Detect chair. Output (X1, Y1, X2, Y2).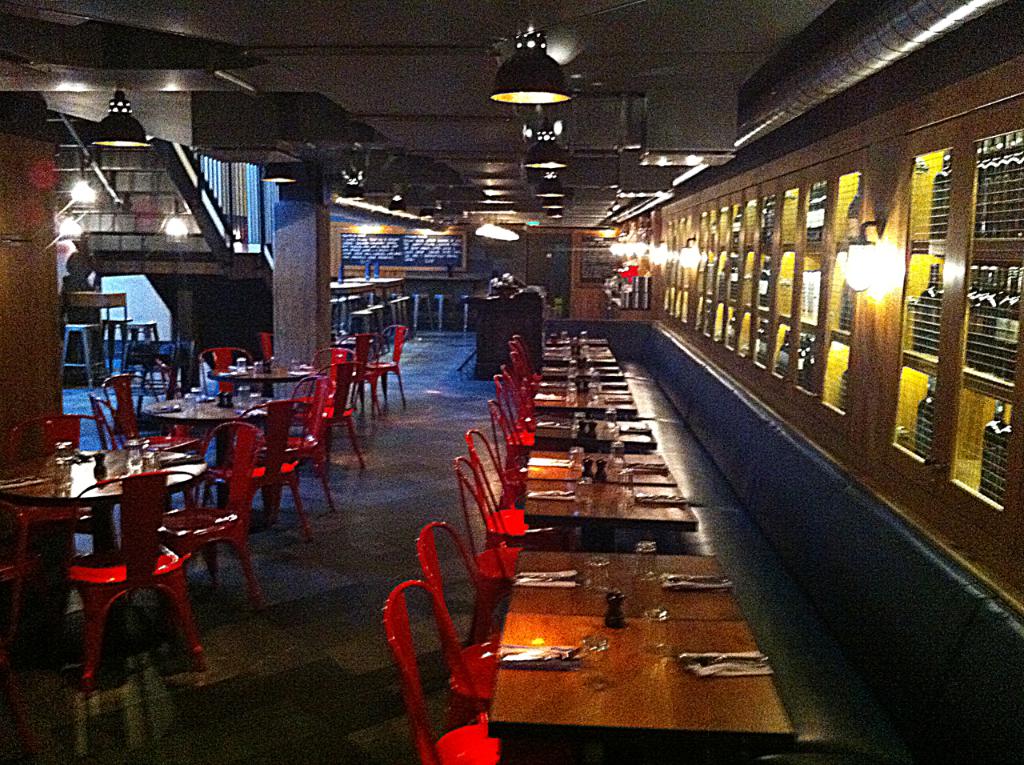
(4, 421, 115, 567).
